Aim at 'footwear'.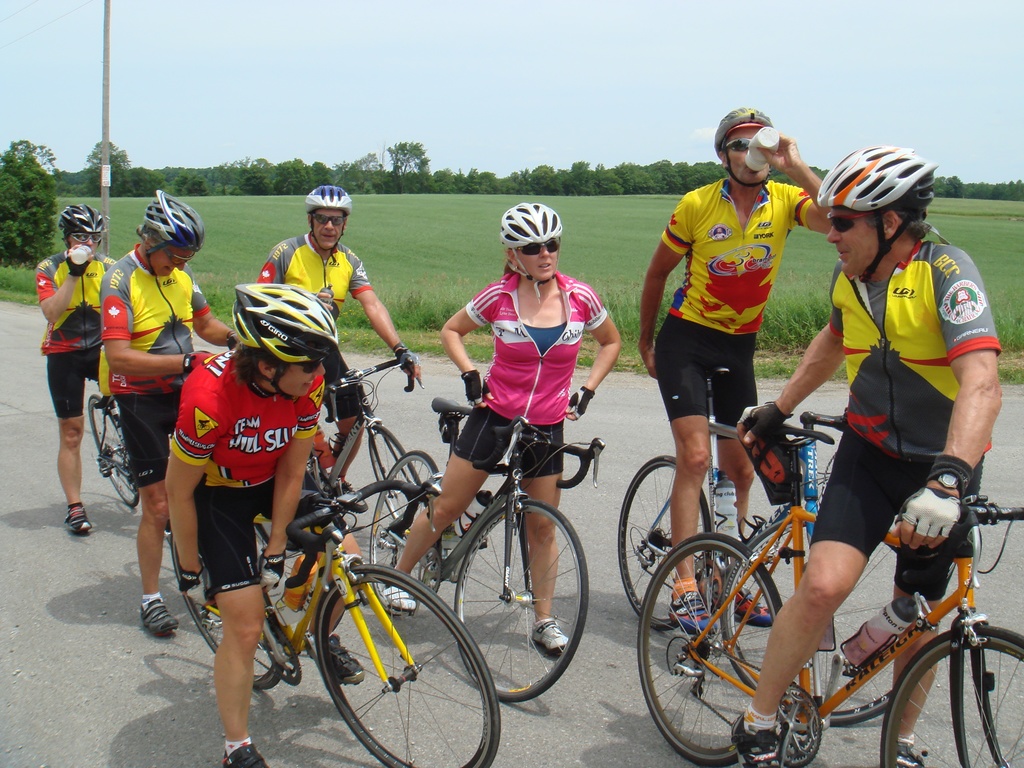
Aimed at select_region(300, 626, 364, 685).
